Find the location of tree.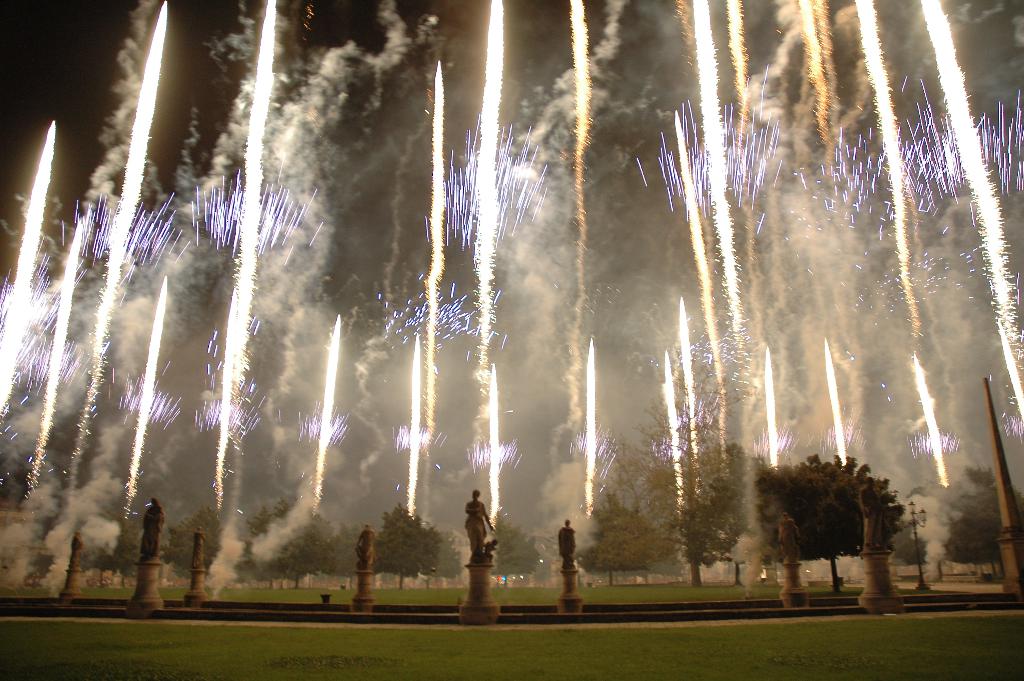
Location: (704,441,772,596).
